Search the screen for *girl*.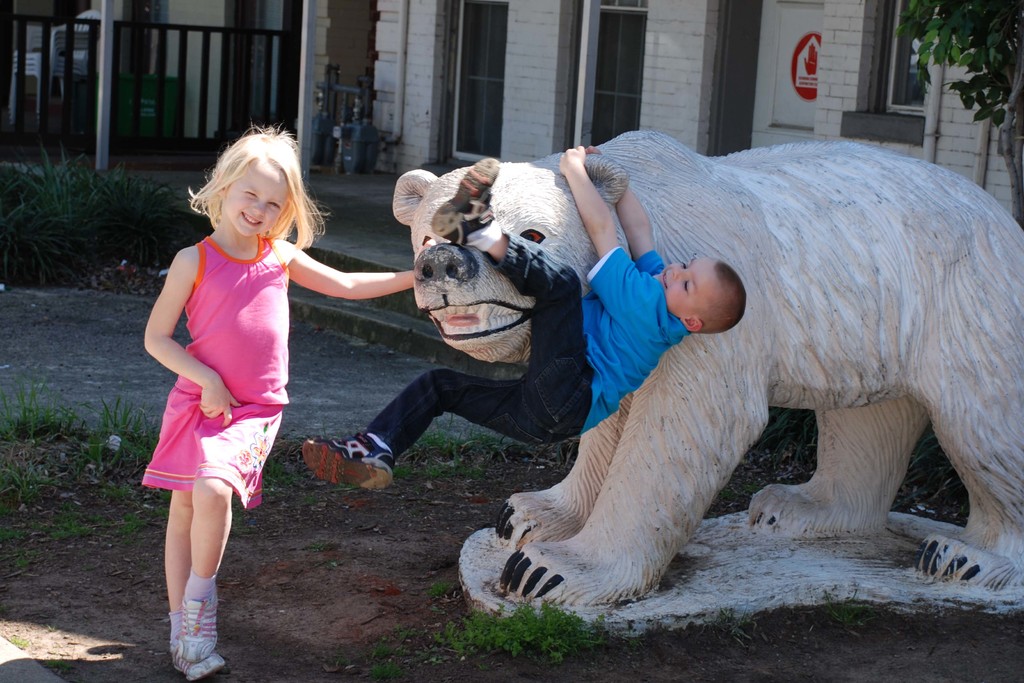
Found at (143,118,416,682).
